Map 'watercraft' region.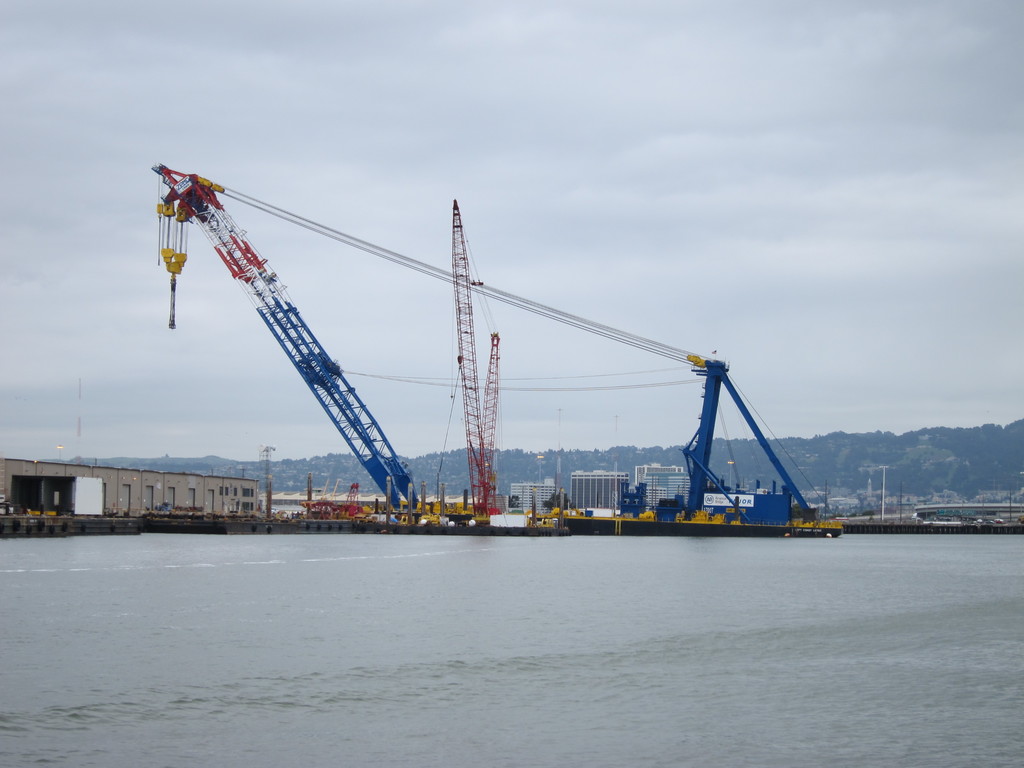
Mapped to x1=504, y1=333, x2=849, y2=540.
